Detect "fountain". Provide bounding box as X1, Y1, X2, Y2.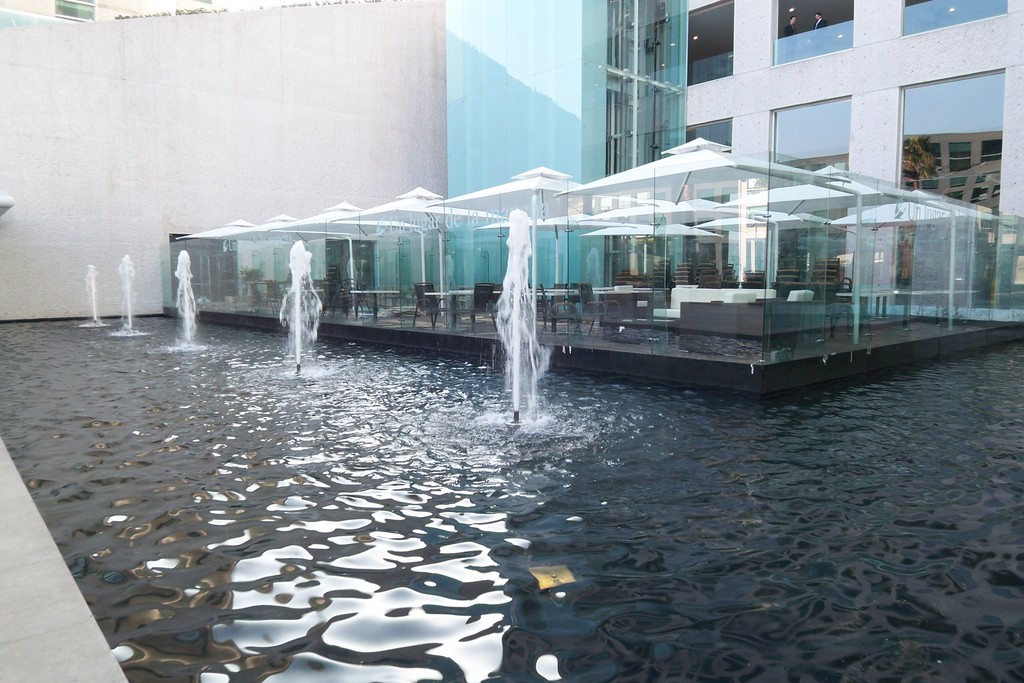
458, 200, 558, 449.
